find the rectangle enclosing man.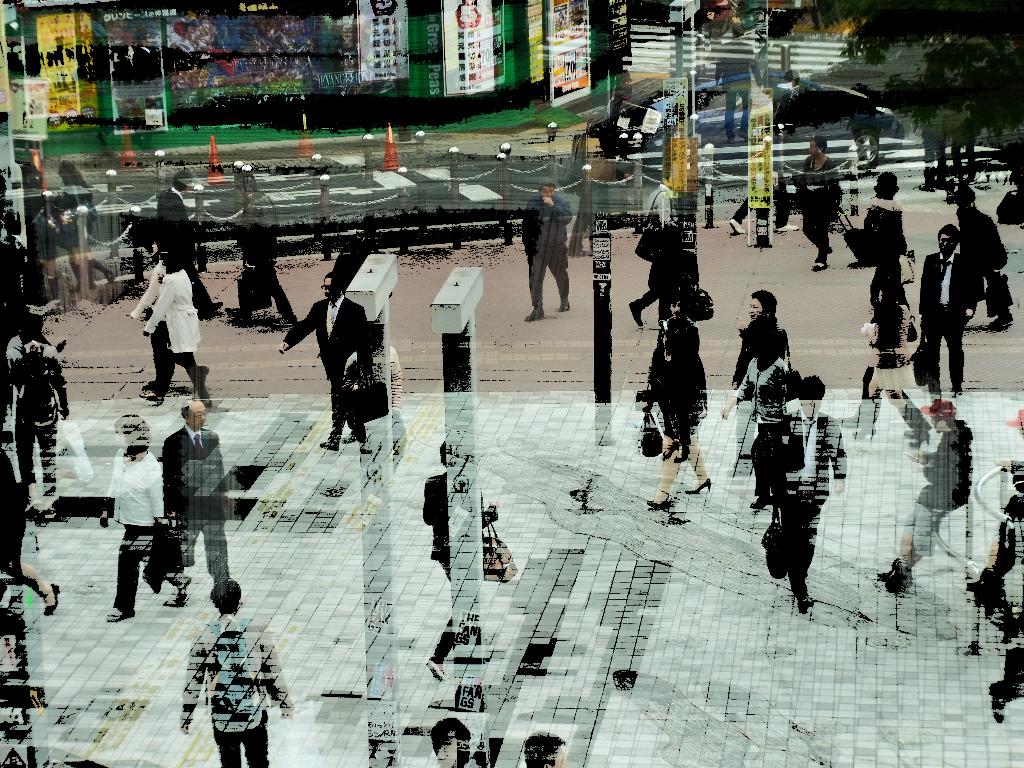
region(525, 178, 574, 323).
